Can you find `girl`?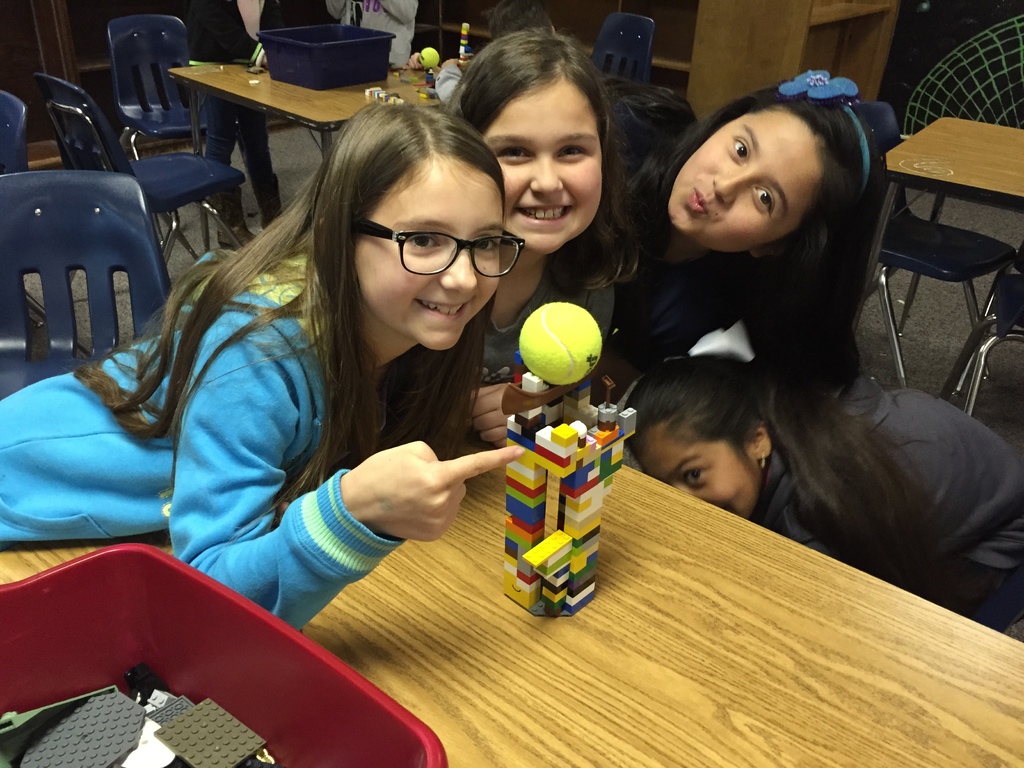
Yes, bounding box: Rect(595, 74, 863, 404).
